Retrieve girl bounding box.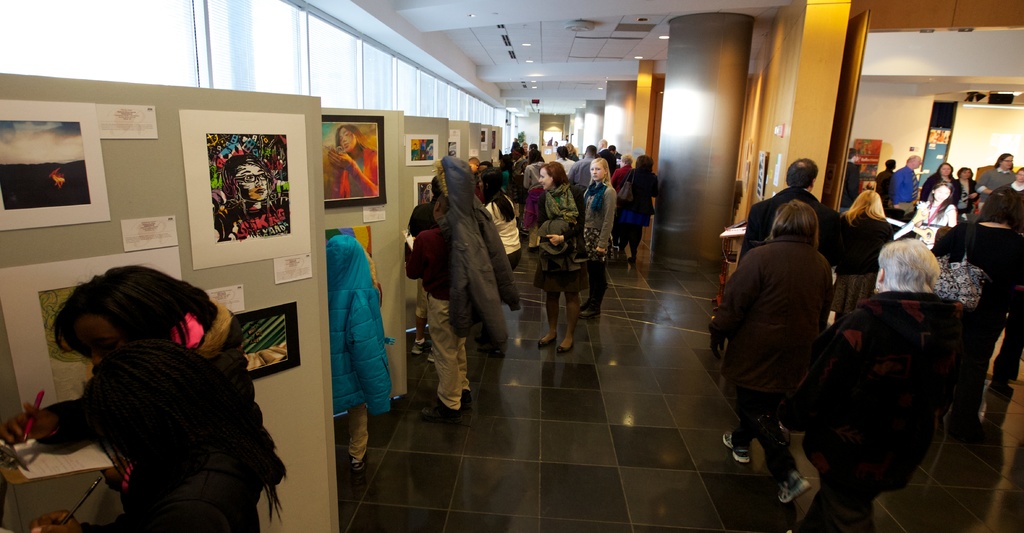
Bounding box: bbox=[611, 148, 636, 185].
